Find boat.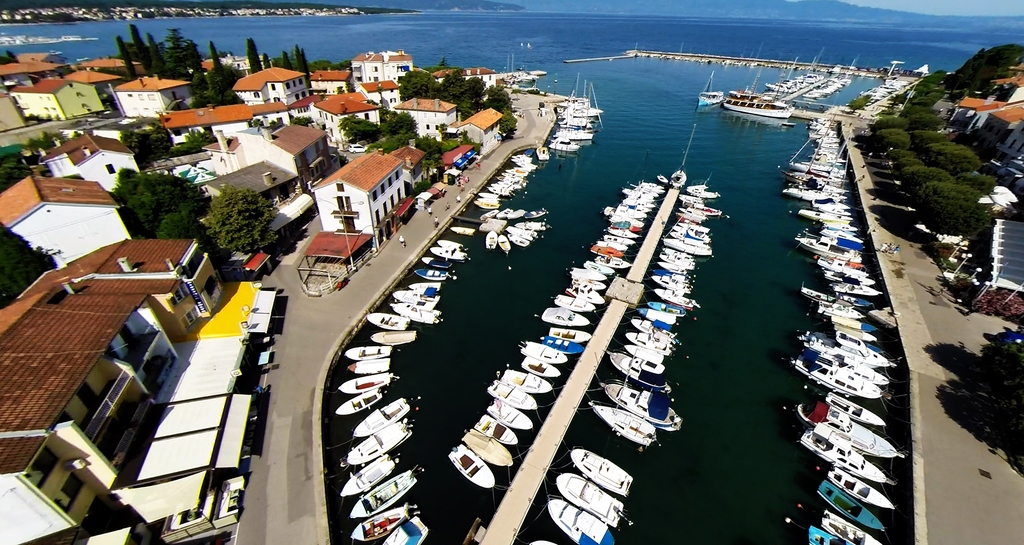
{"left": 604, "top": 224, "right": 631, "bottom": 241}.
